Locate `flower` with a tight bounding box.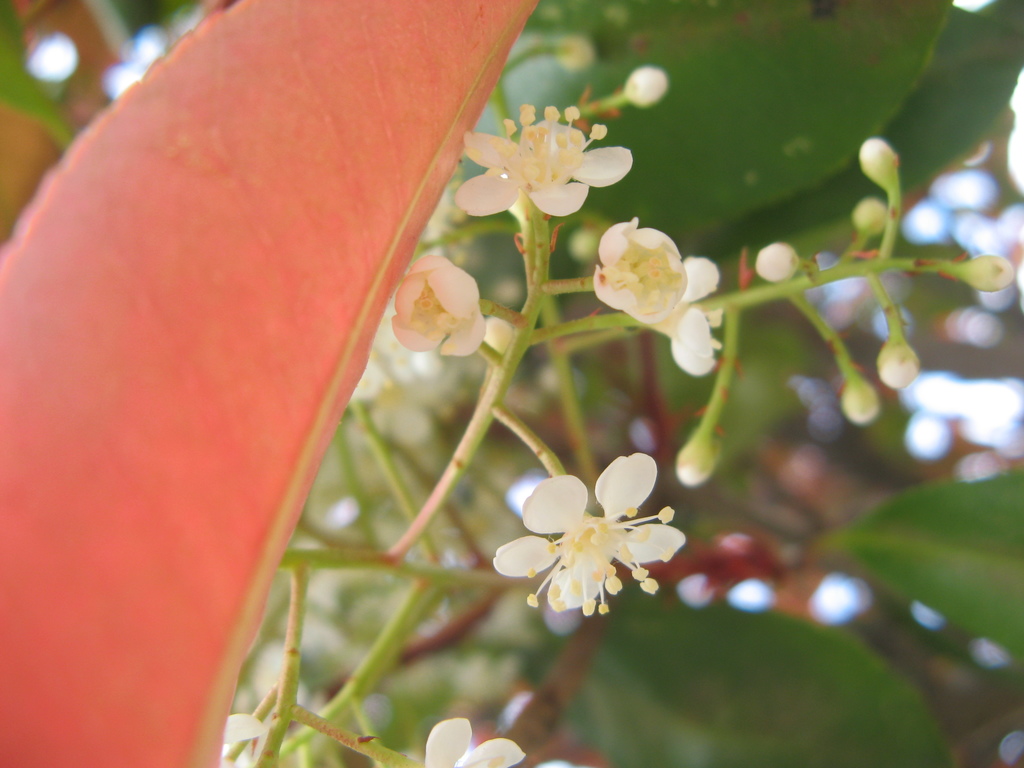
[491,442,685,632].
